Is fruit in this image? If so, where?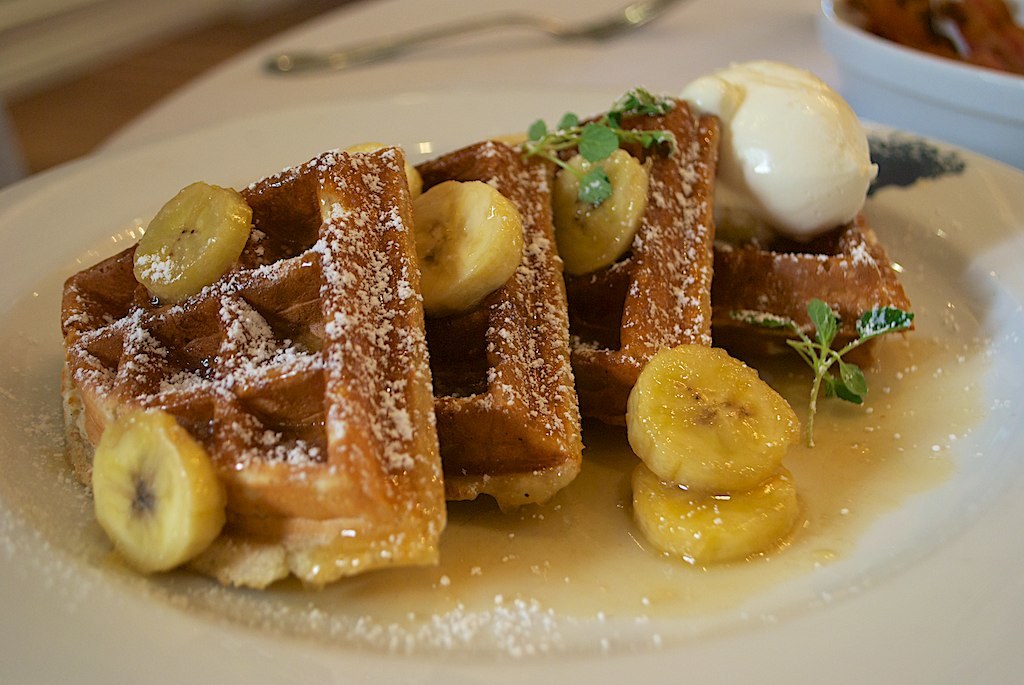
Yes, at bbox(133, 180, 251, 303).
